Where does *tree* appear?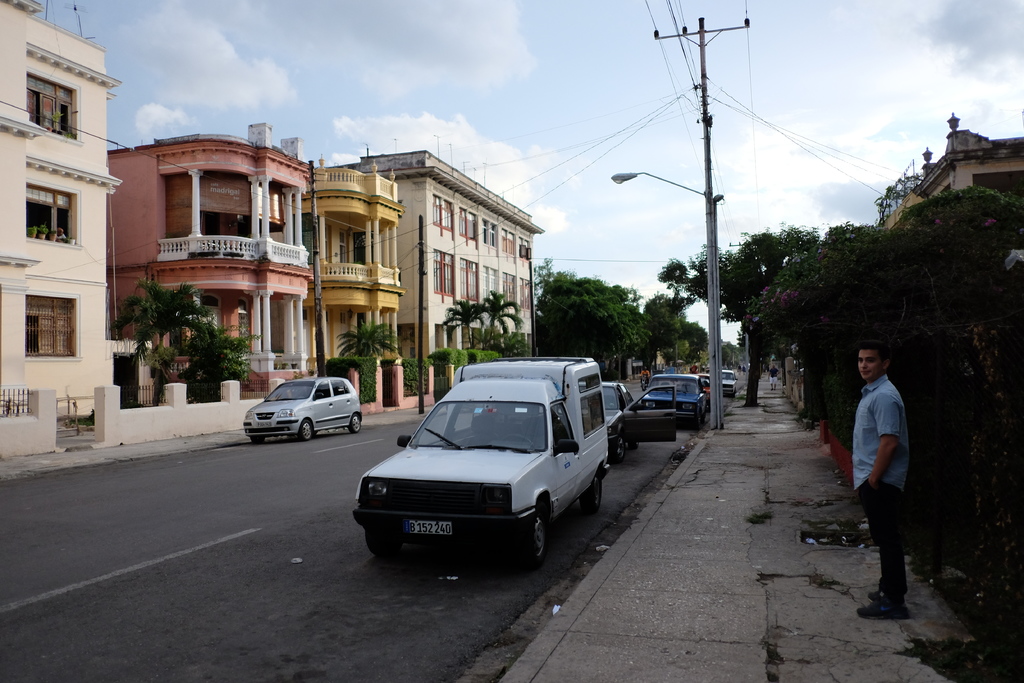
Appears at 595 283 657 365.
